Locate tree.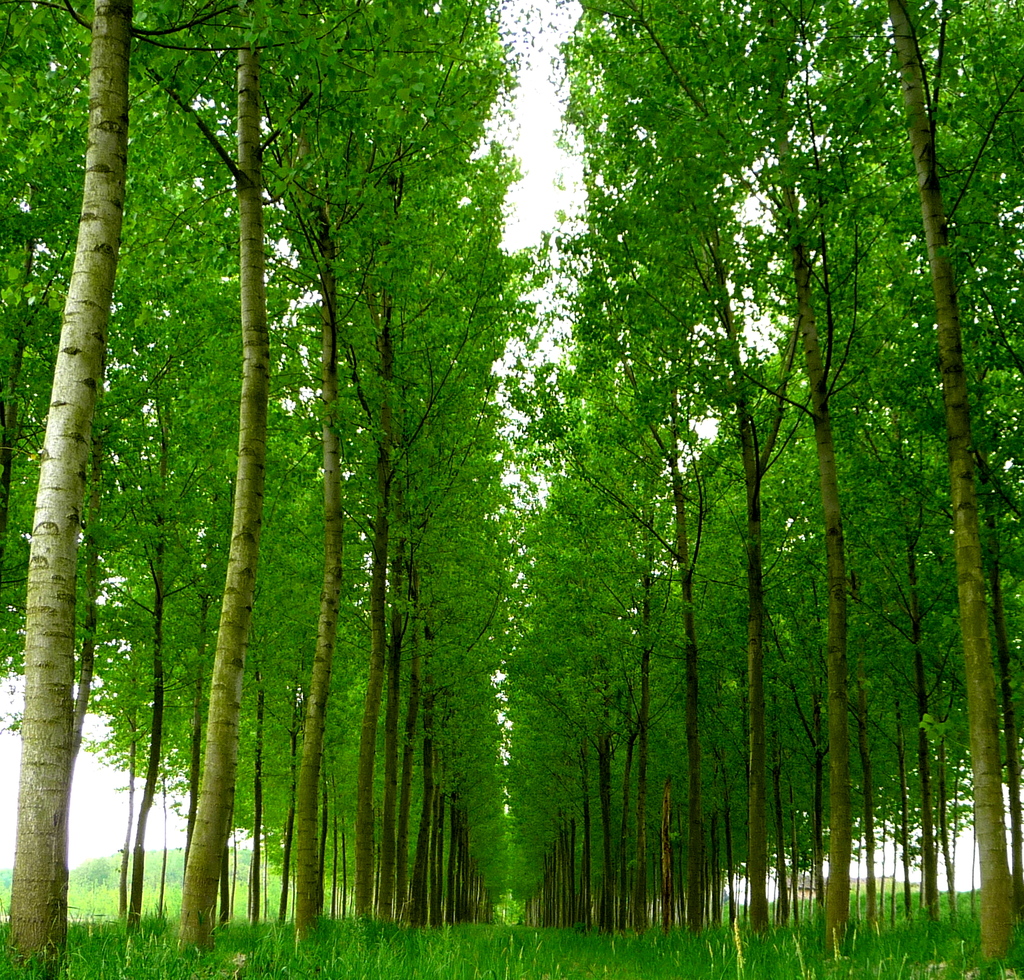
Bounding box: (x1=443, y1=489, x2=627, y2=935).
